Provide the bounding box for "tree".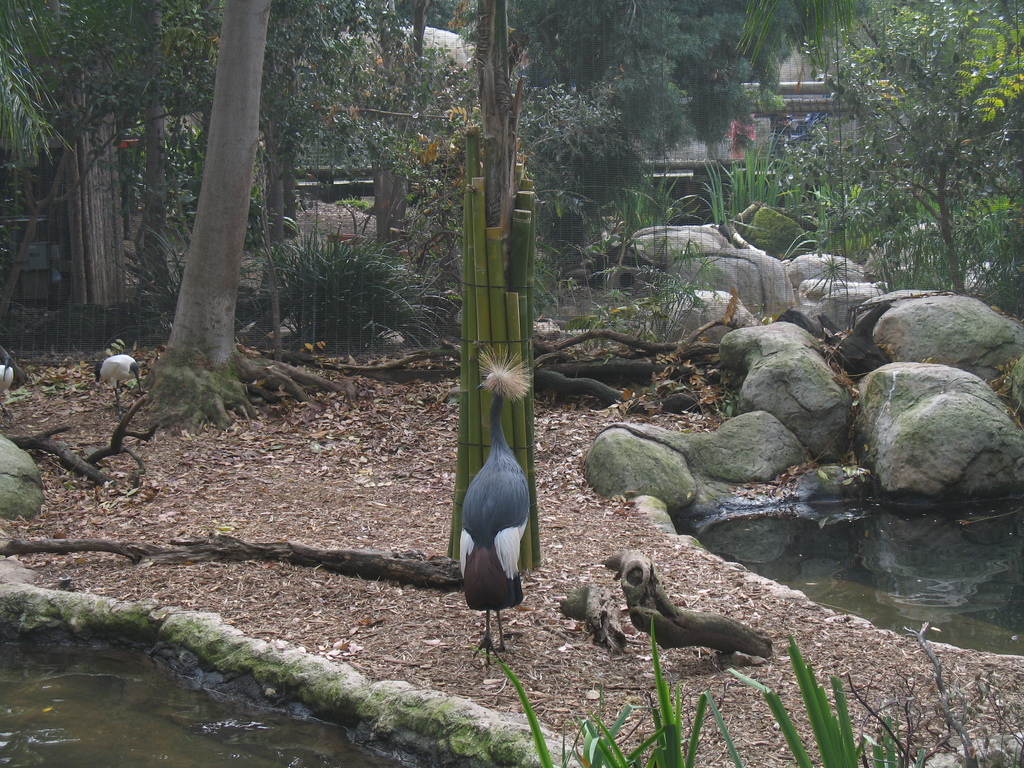
box(0, 0, 170, 335).
